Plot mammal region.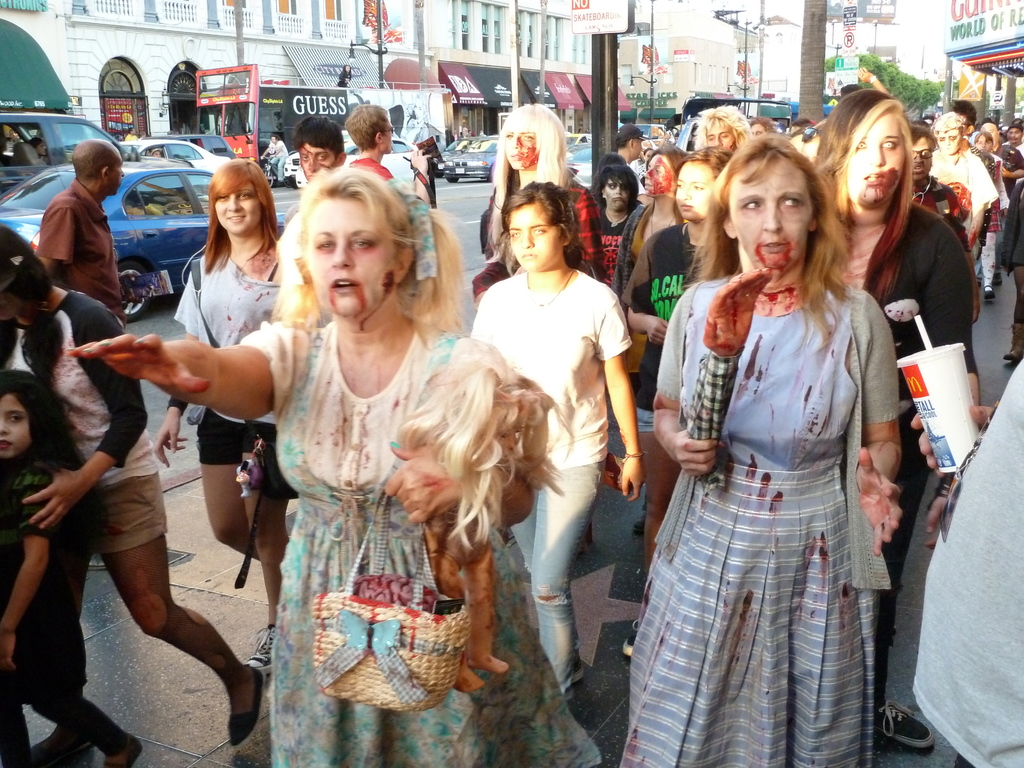
Plotted at box=[468, 131, 470, 134].
